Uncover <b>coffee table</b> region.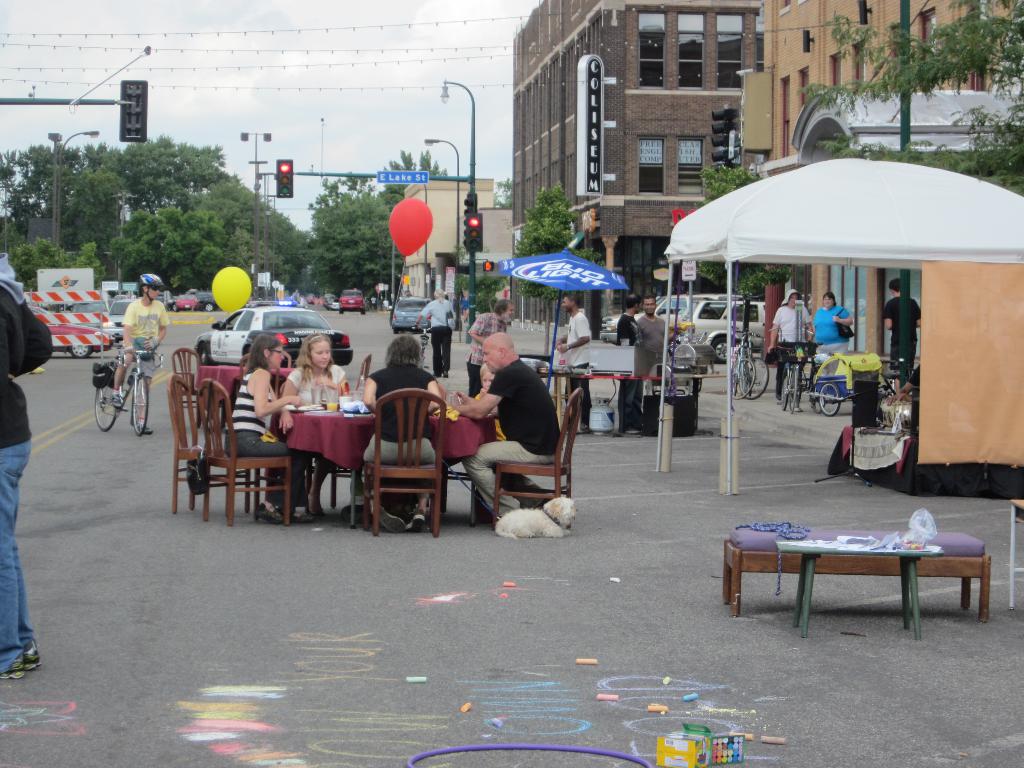
Uncovered: {"x1": 272, "y1": 398, "x2": 376, "y2": 524}.
